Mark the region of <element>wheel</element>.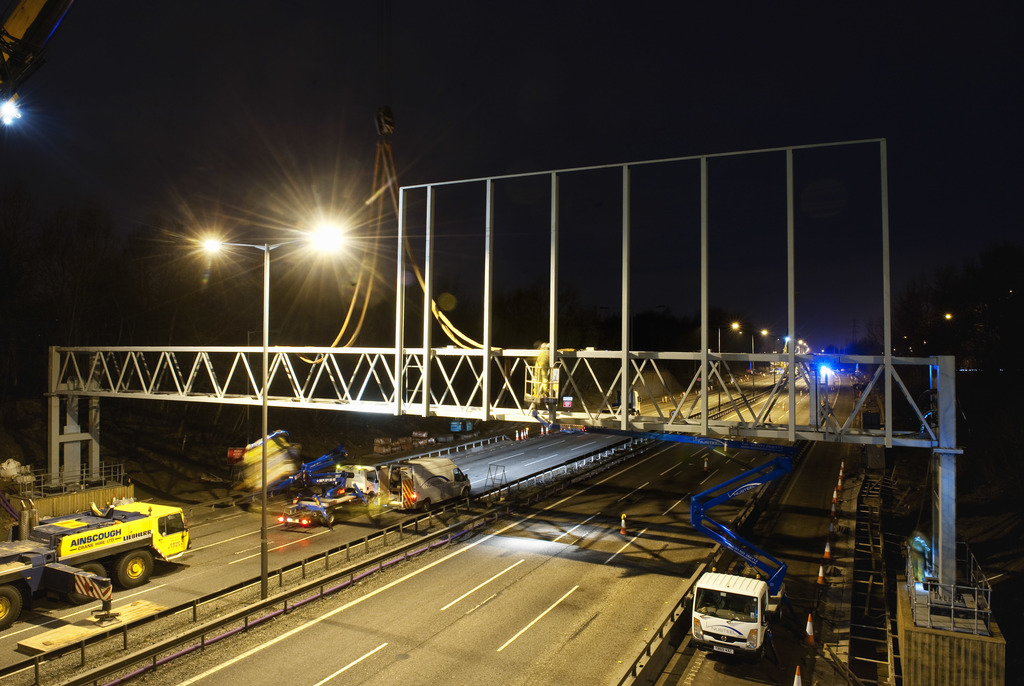
Region: 0 587 22 632.
